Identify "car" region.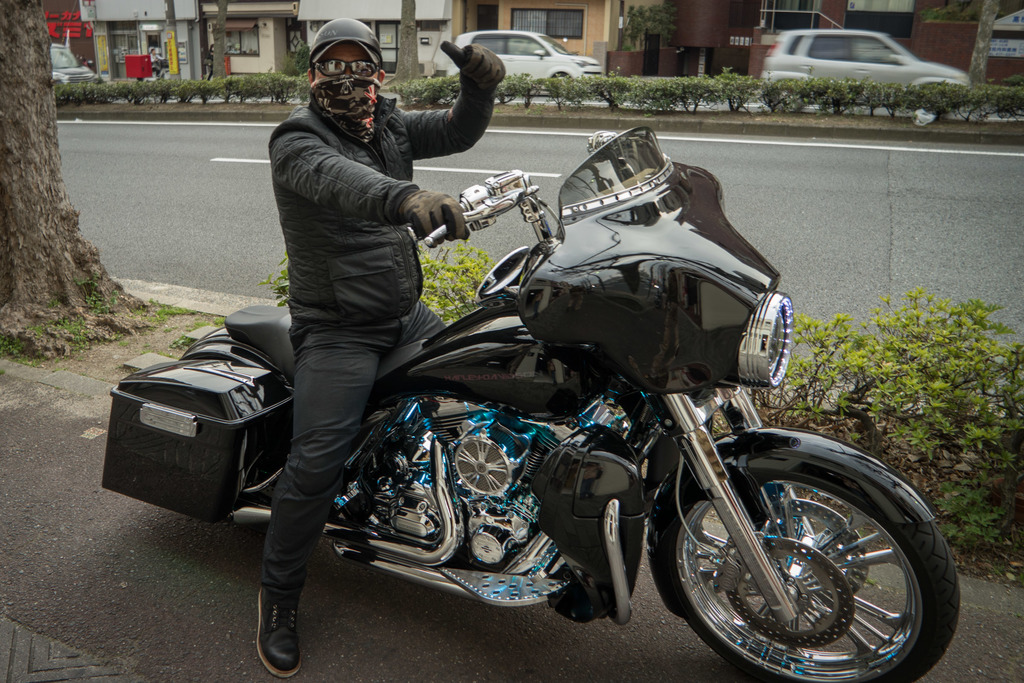
Region: [left=50, top=40, right=94, bottom=83].
